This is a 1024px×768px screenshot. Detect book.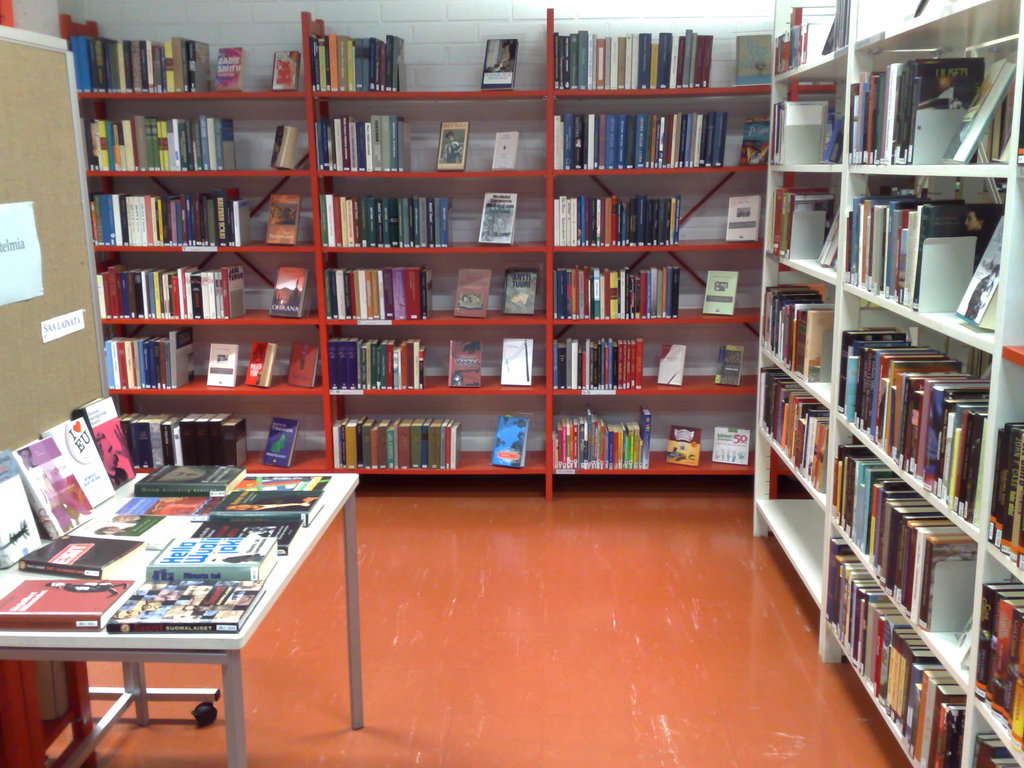
bbox(493, 134, 520, 169).
